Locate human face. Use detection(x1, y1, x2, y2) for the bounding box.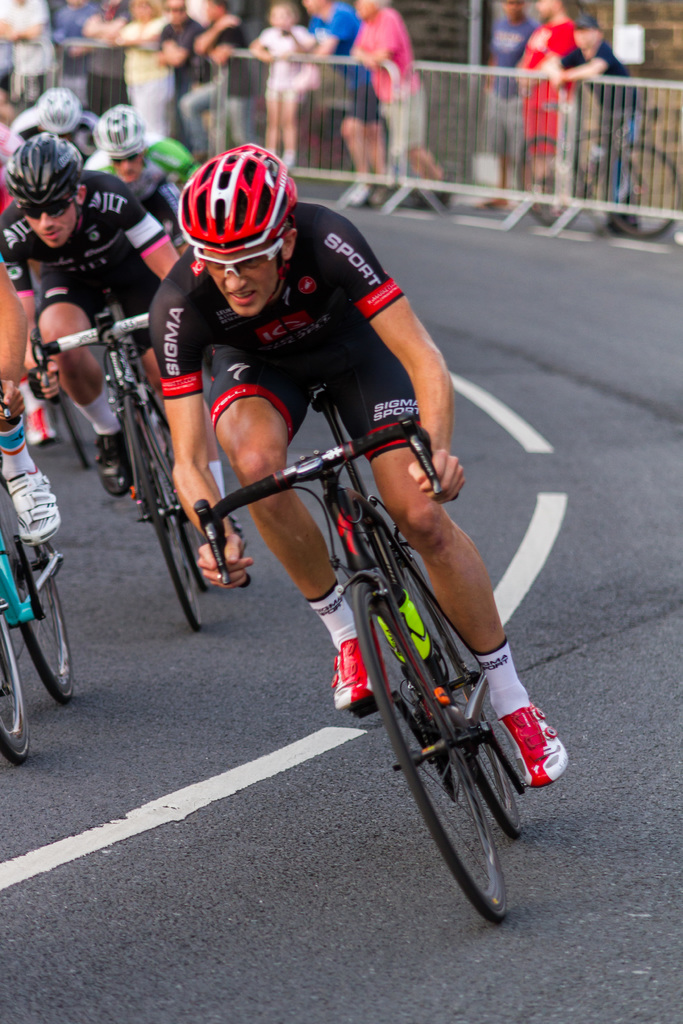
detection(199, 252, 278, 315).
